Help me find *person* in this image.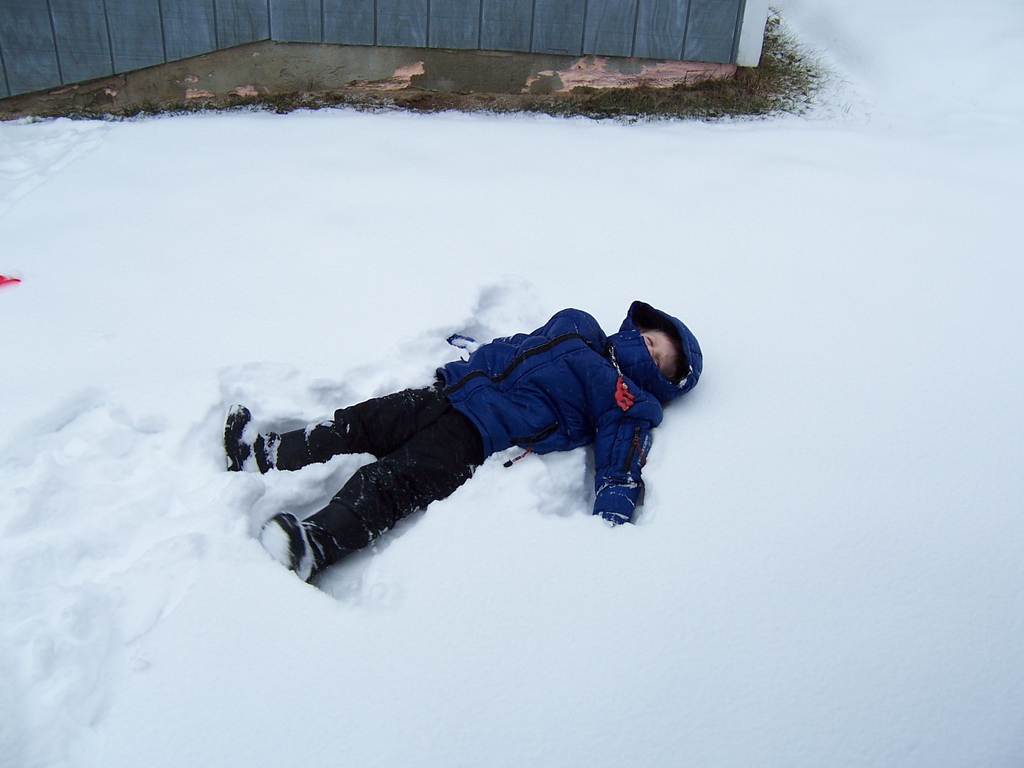
Found it: bbox=[222, 294, 705, 580].
